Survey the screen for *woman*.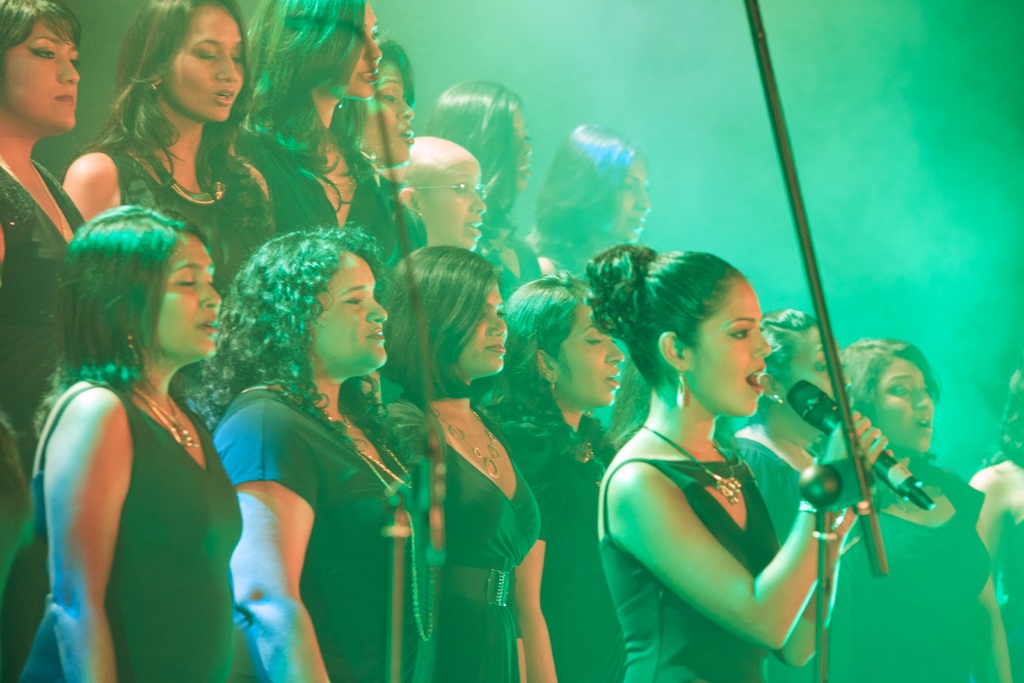
Survey found: box(0, 199, 245, 682).
